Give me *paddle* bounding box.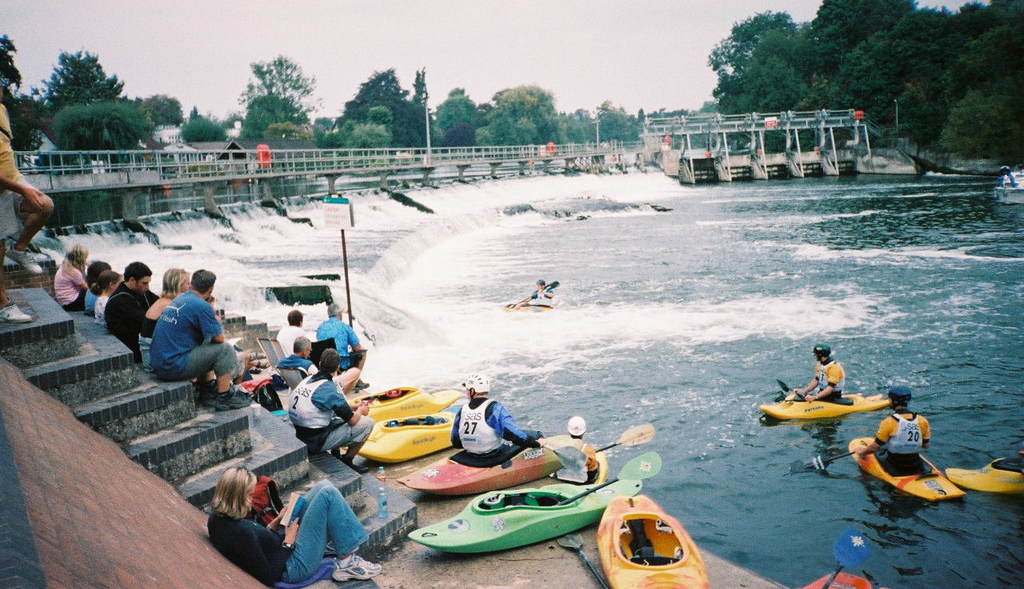
820,531,870,588.
